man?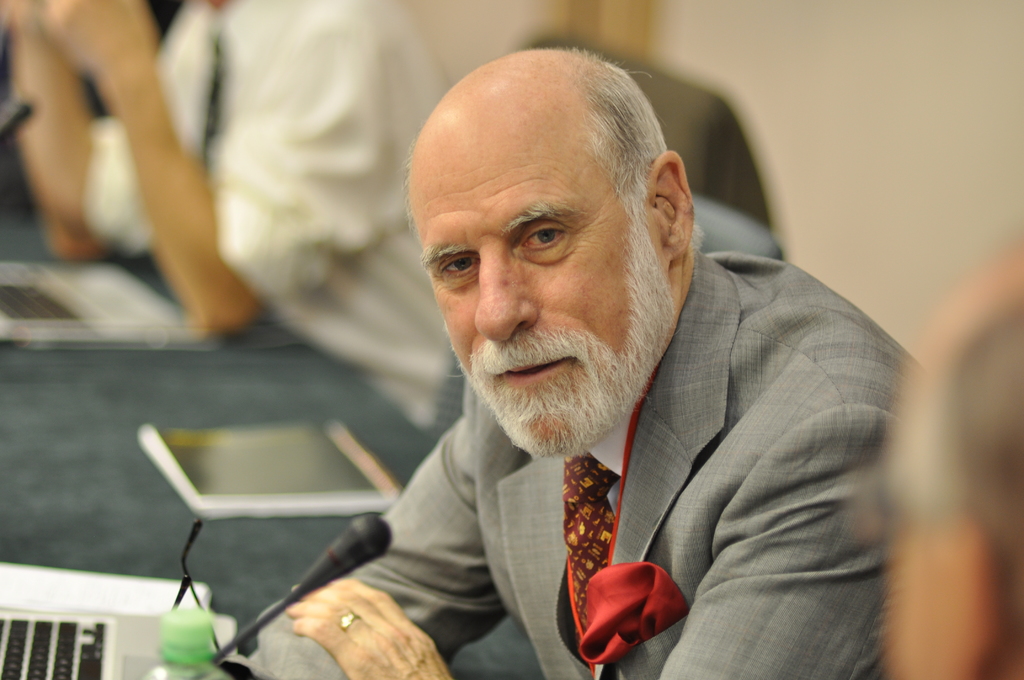
BBox(261, 55, 934, 670)
